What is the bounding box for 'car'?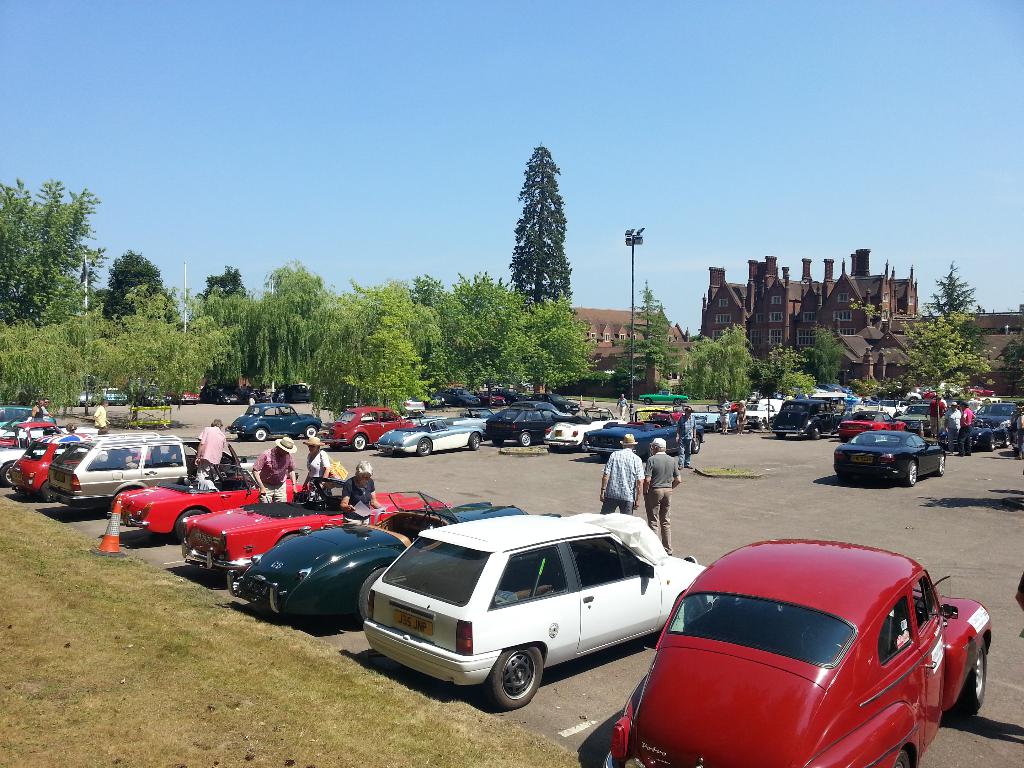
10,441,138,503.
